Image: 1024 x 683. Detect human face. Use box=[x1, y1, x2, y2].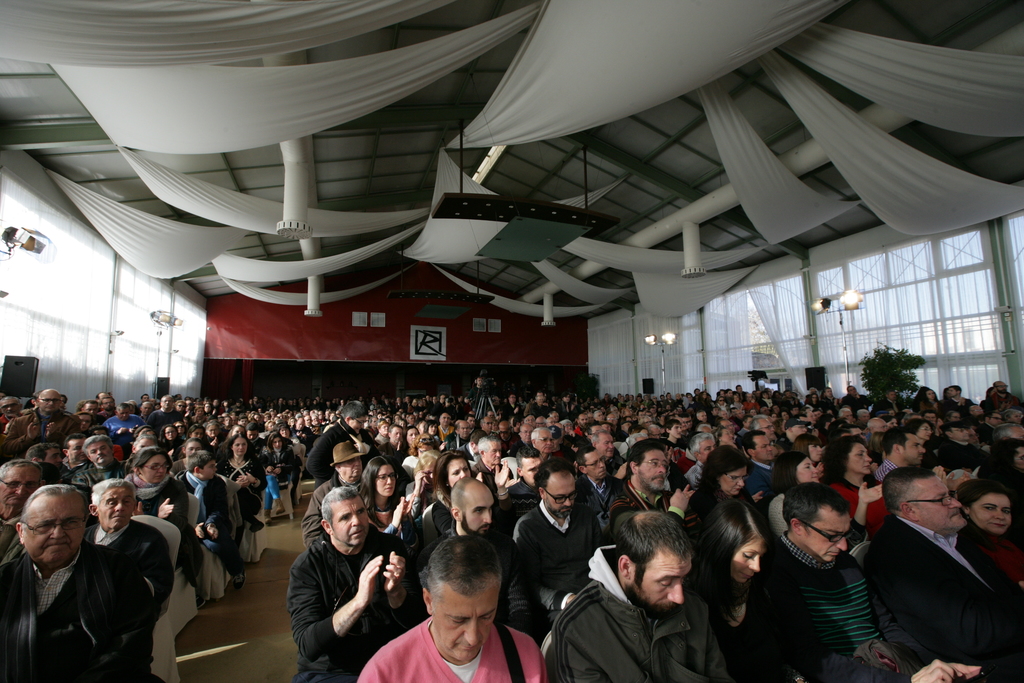
box=[378, 462, 399, 493].
